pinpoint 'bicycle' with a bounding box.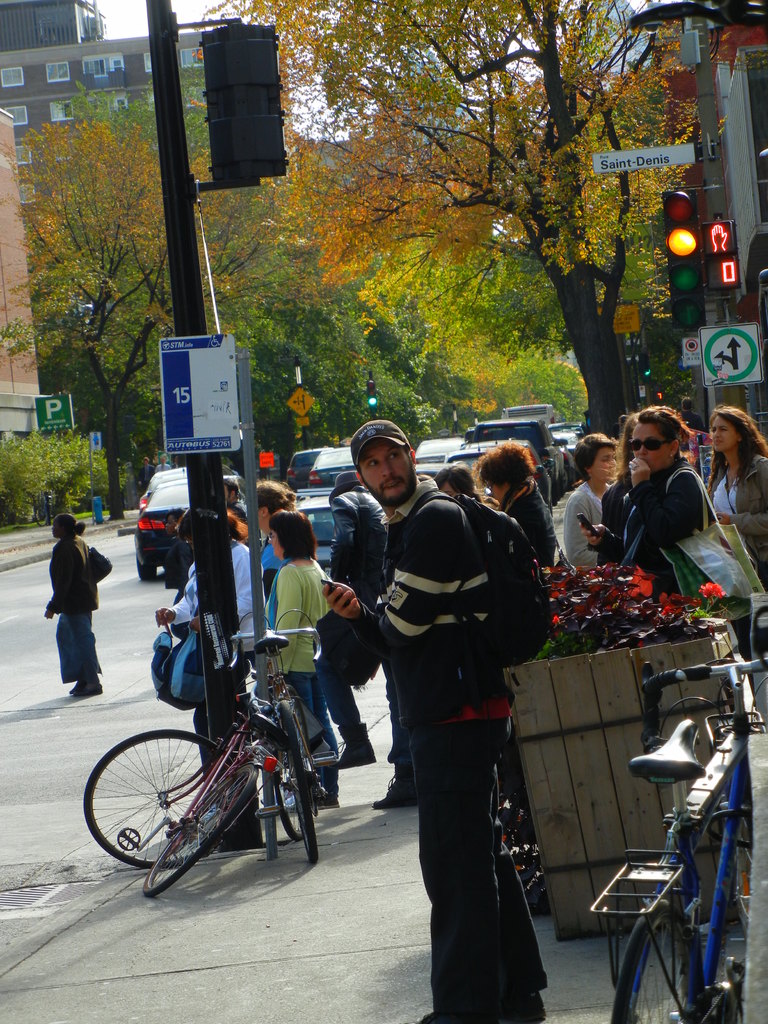
l=79, t=683, r=276, b=902.
